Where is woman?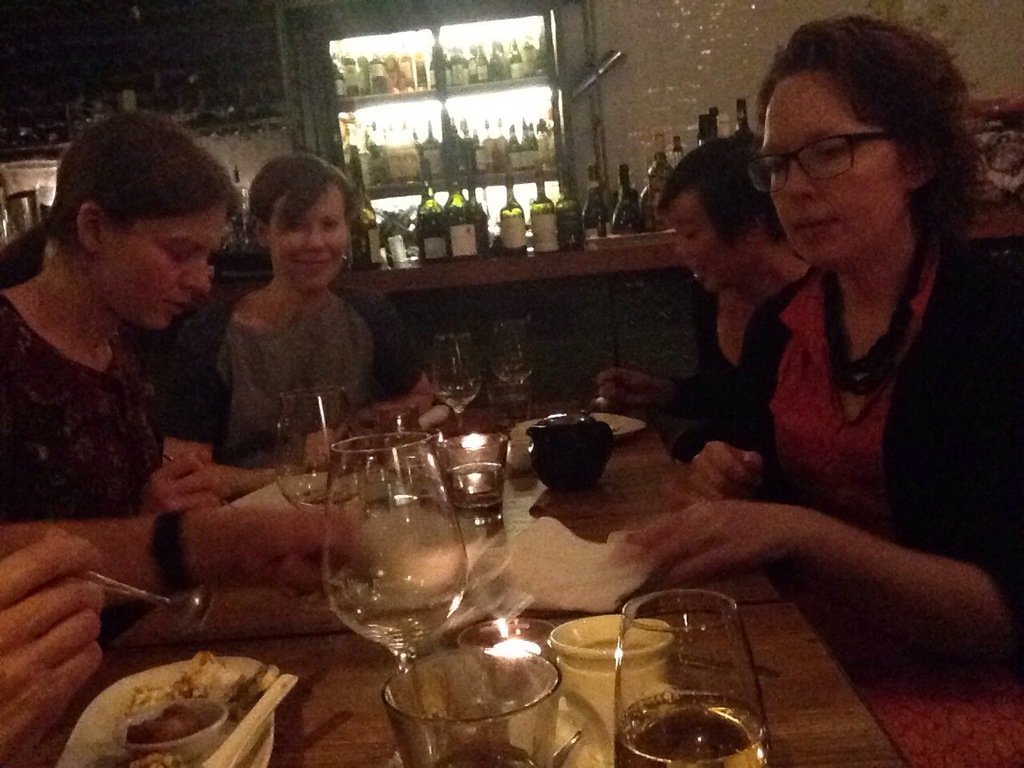
Rect(589, 123, 815, 474).
